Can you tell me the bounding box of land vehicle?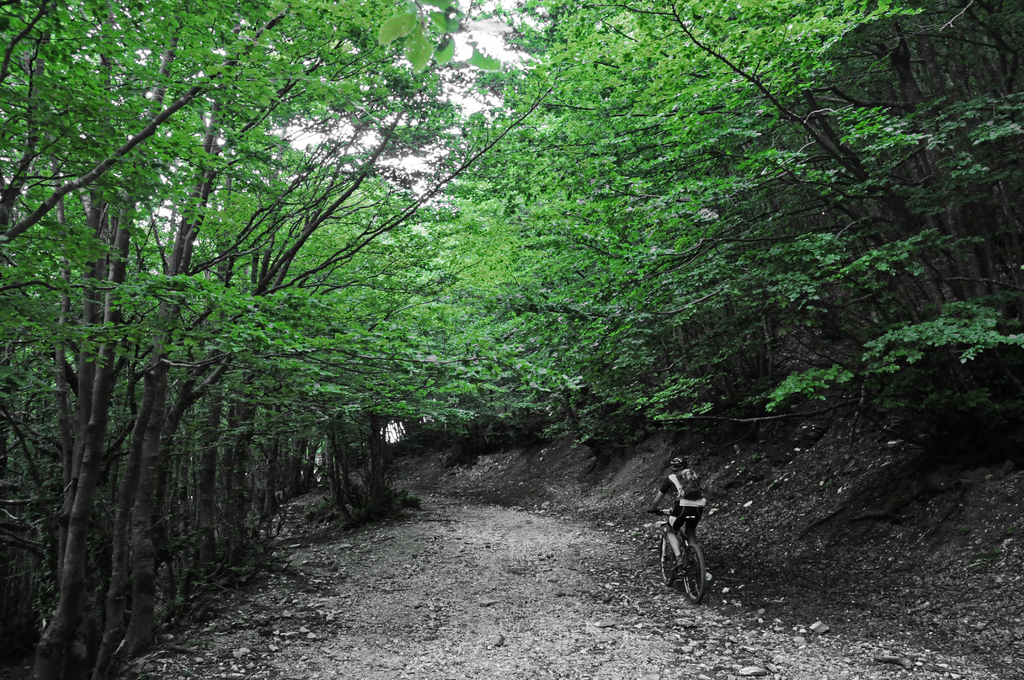
<bbox>652, 493, 723, 594</bbox>.
